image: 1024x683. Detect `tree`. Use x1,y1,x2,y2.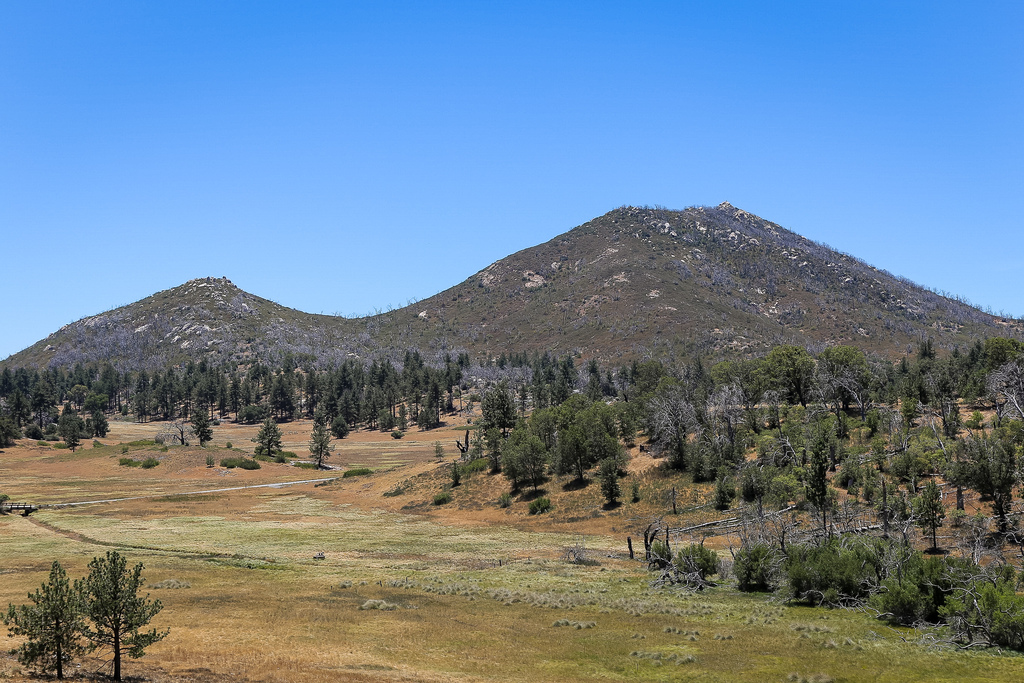
68,548,170,682.
